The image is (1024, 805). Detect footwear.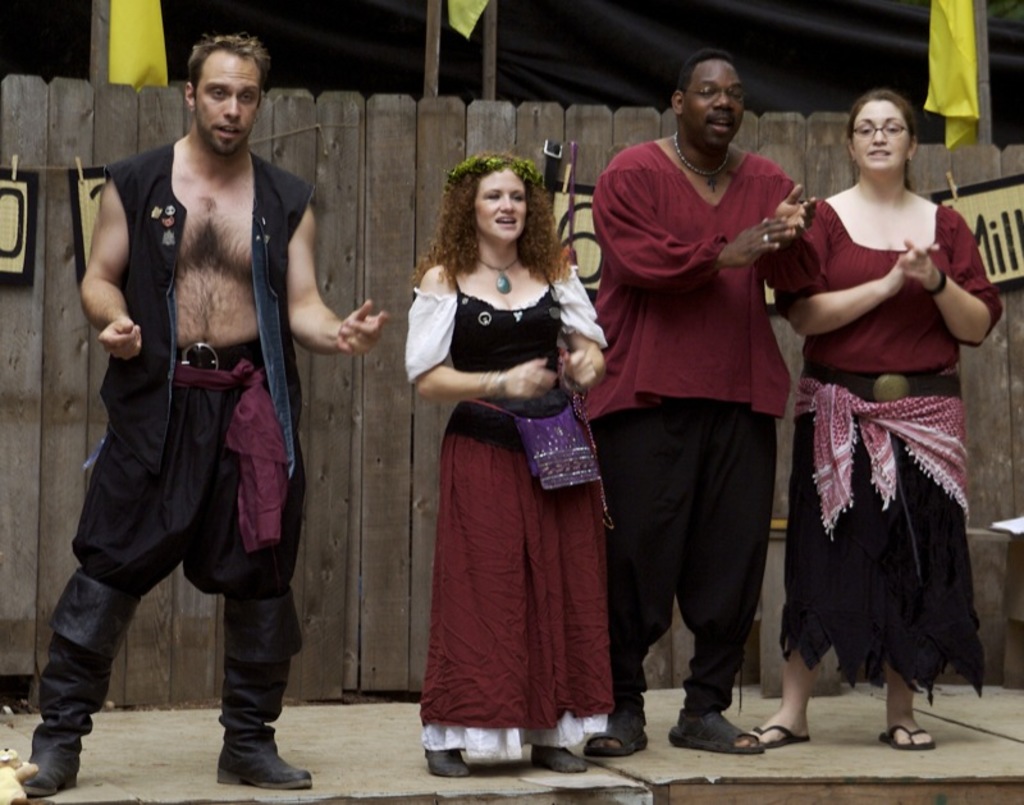
Detection: {"left": 582, "top": 709, "right": 654, "bottom": 764}.
